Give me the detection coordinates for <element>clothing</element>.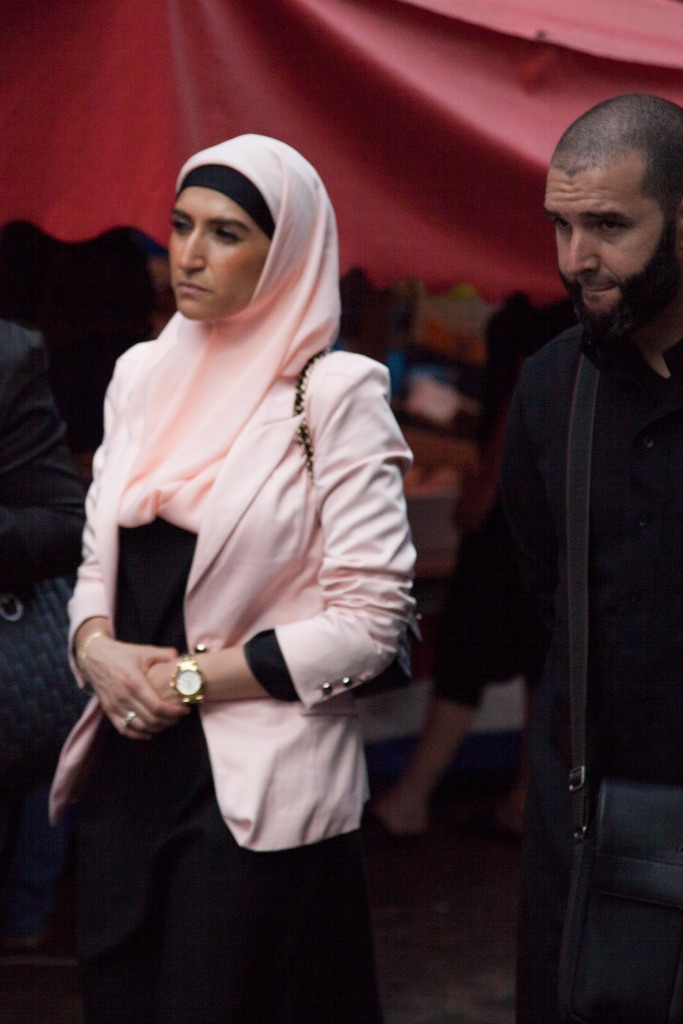
77 227 414 852.
